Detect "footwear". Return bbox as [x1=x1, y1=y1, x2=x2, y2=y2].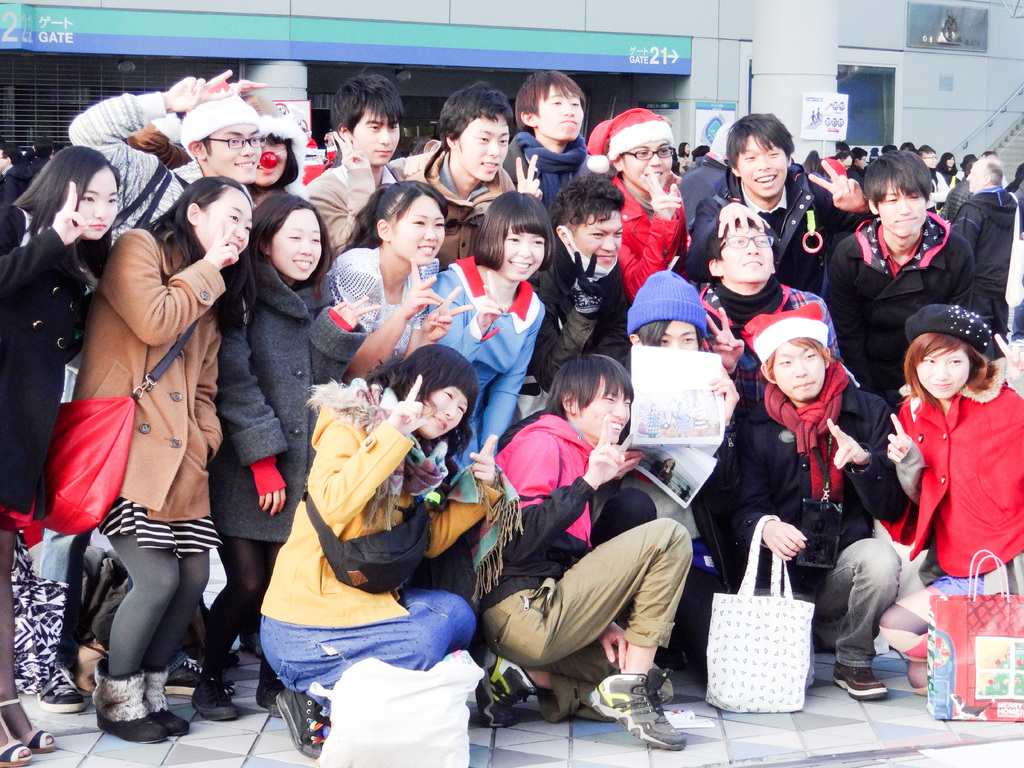
[x1=168, y1=655, x2=205, y2=696].
